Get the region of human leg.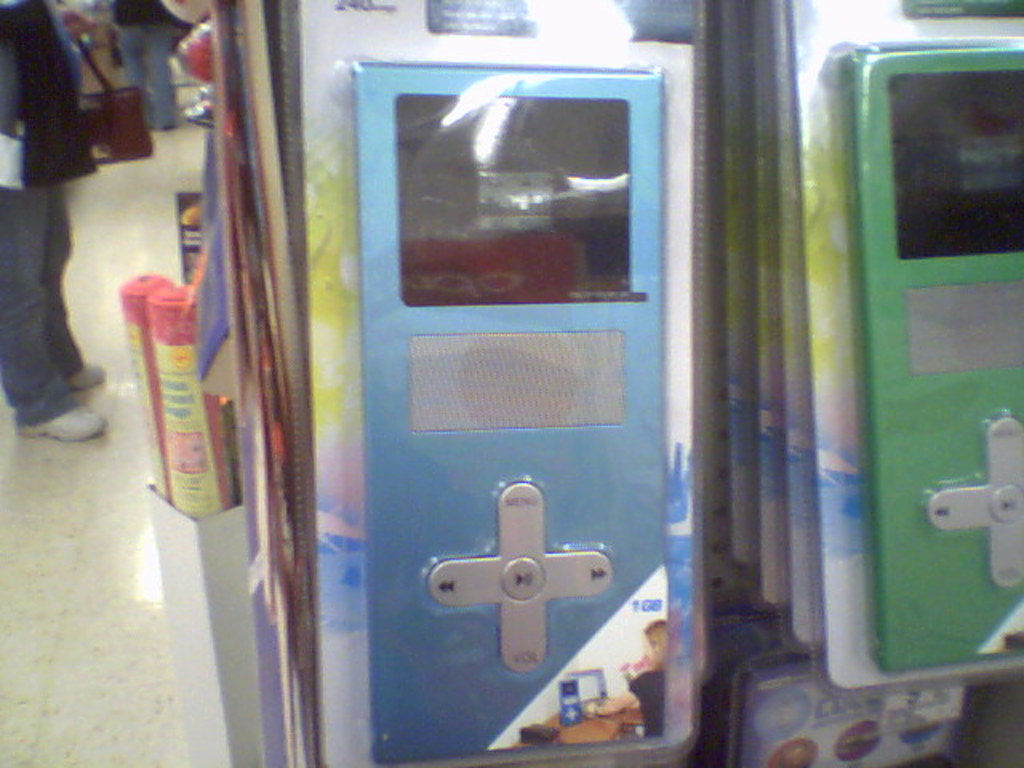
<bbox>43, 173, 104, 390</bbox>.
